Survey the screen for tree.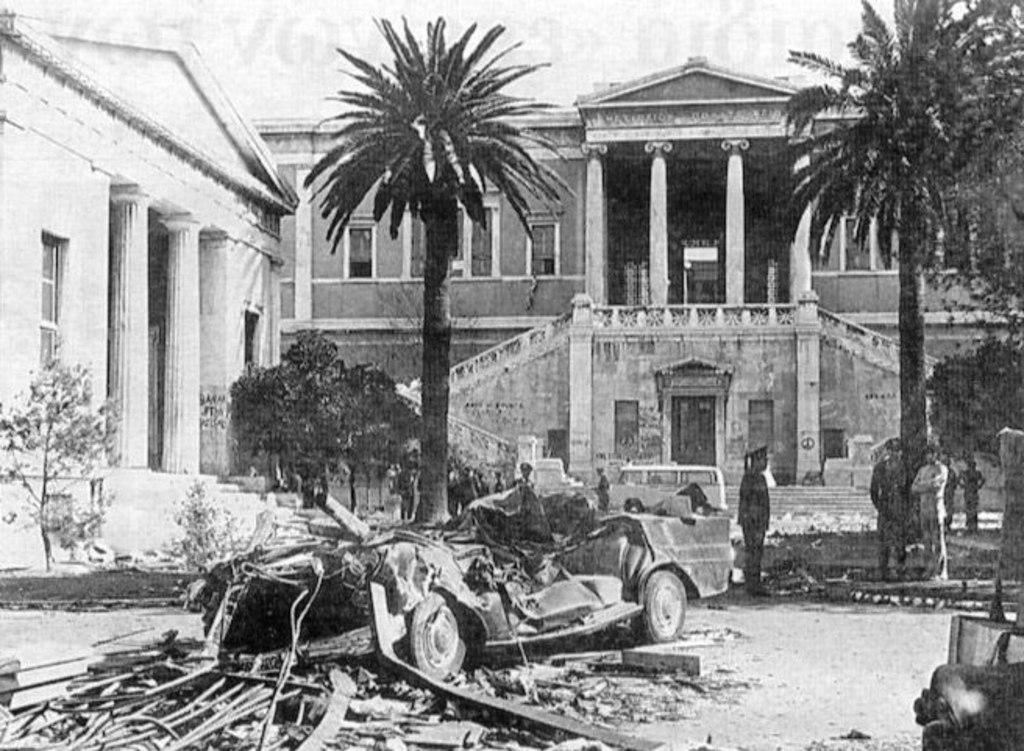
Survey found: left=0, top=358, right=128, bottom=570.
